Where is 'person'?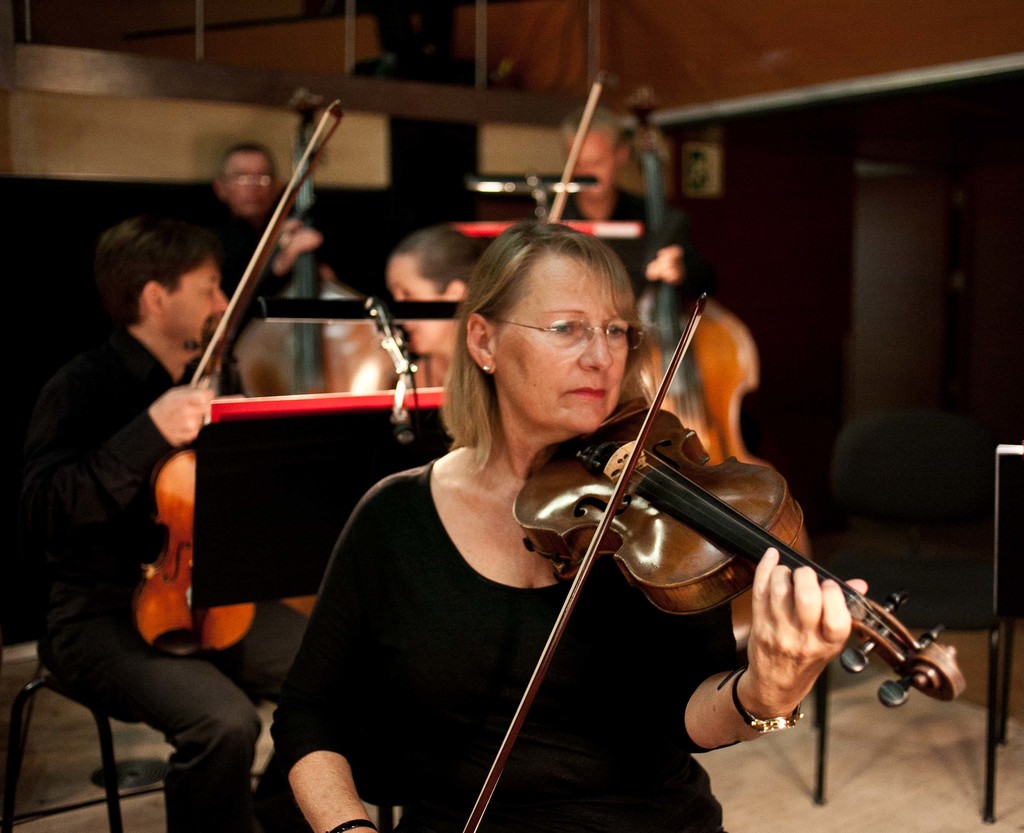
region(93, 93, 338, 796).
